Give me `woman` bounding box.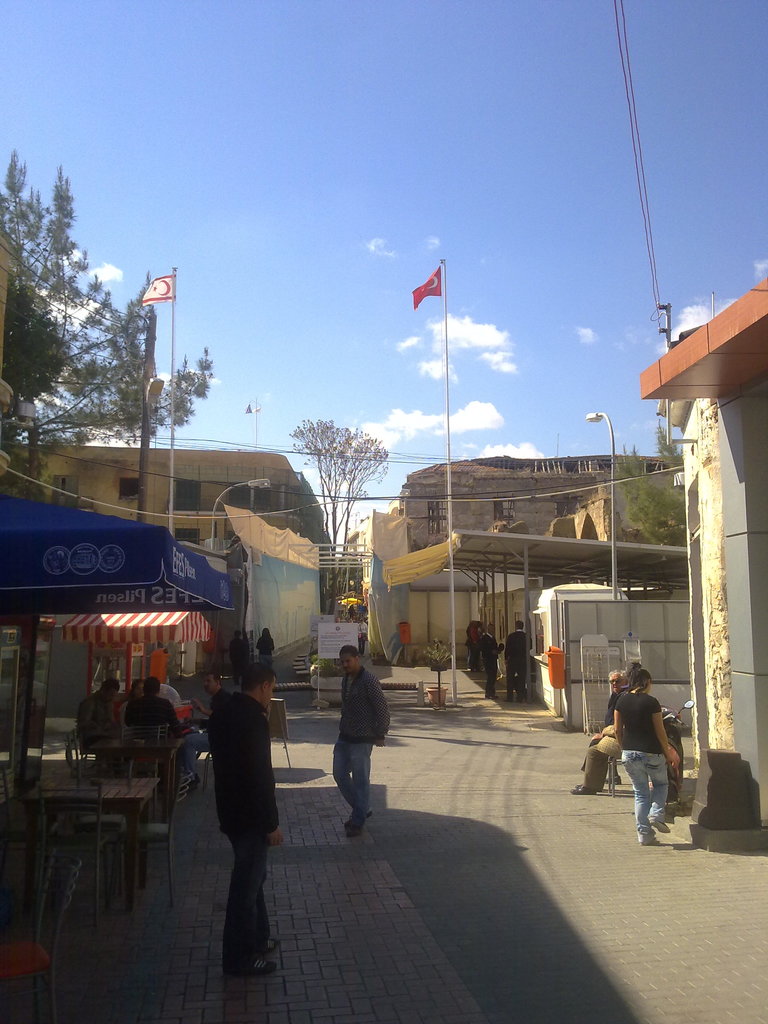
region(119, 681, 142, 733).
